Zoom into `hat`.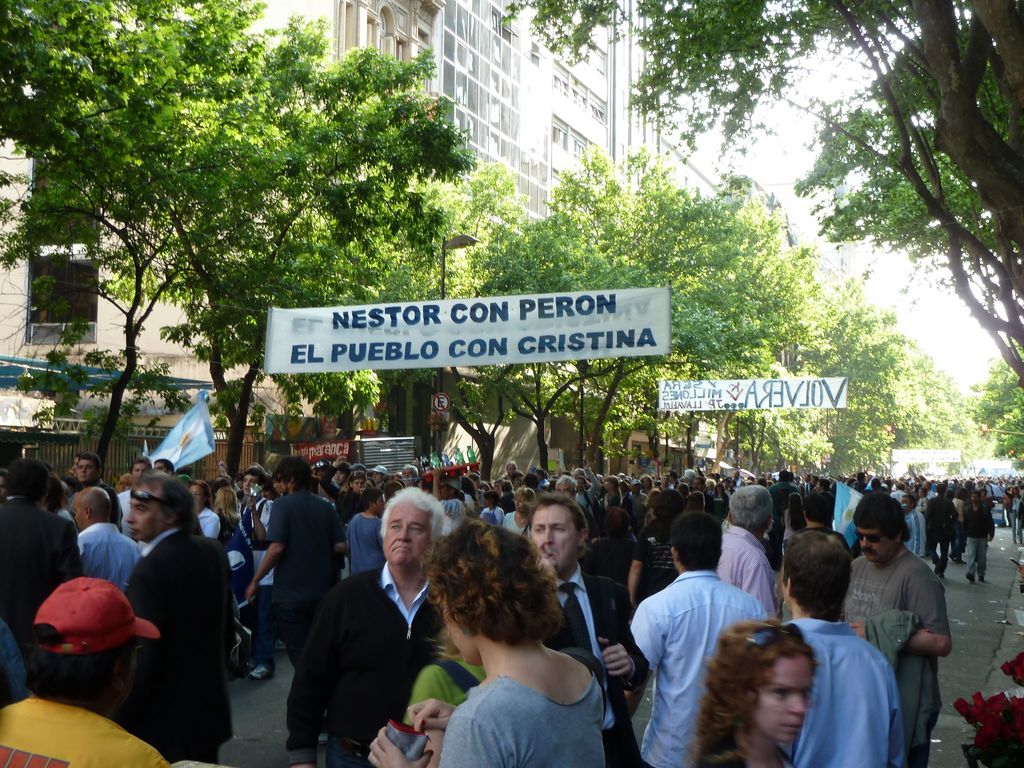
Zoom target: l=33, t=577, r=161, b=657.
